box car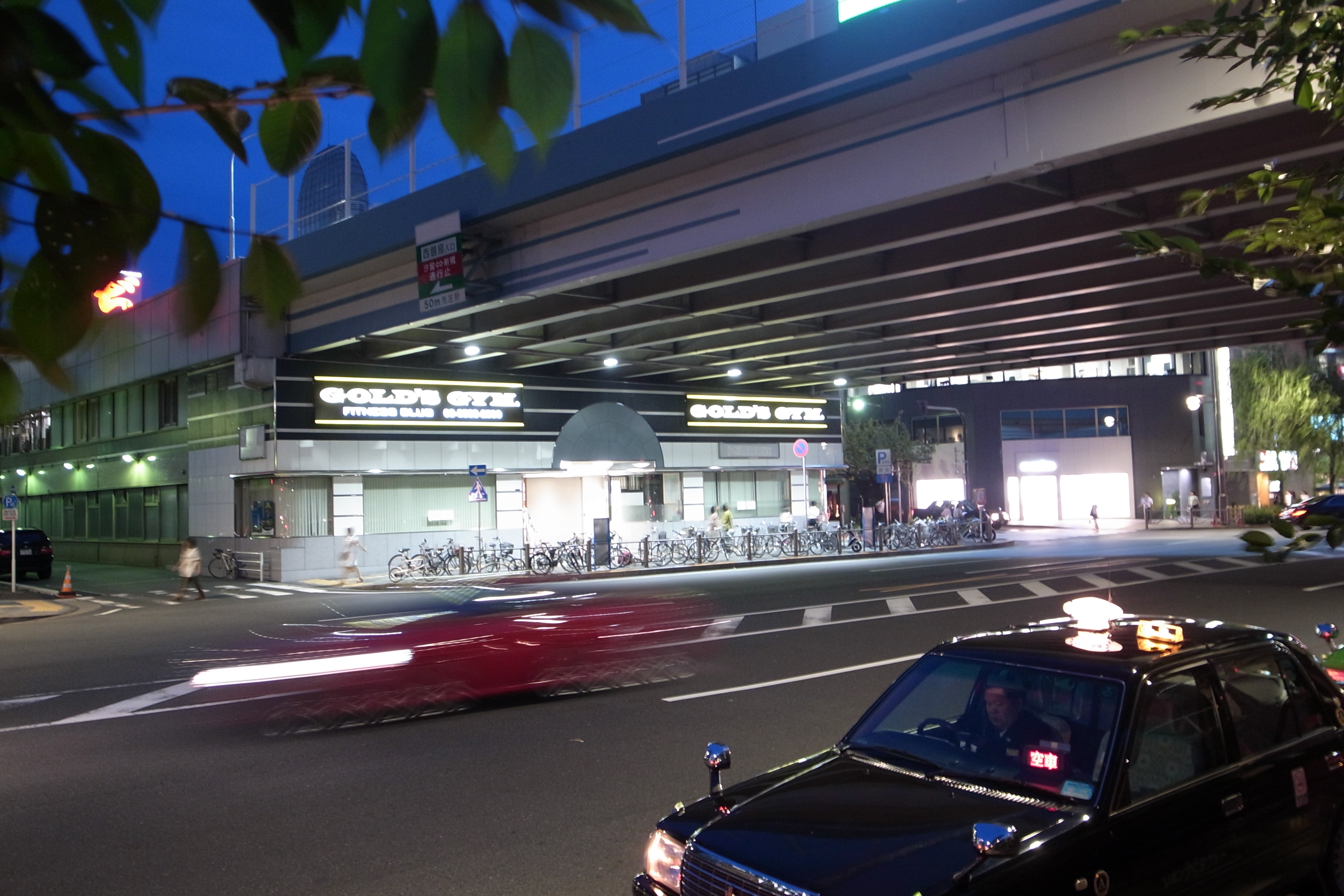
BBox(234, 226, 484, 326)
